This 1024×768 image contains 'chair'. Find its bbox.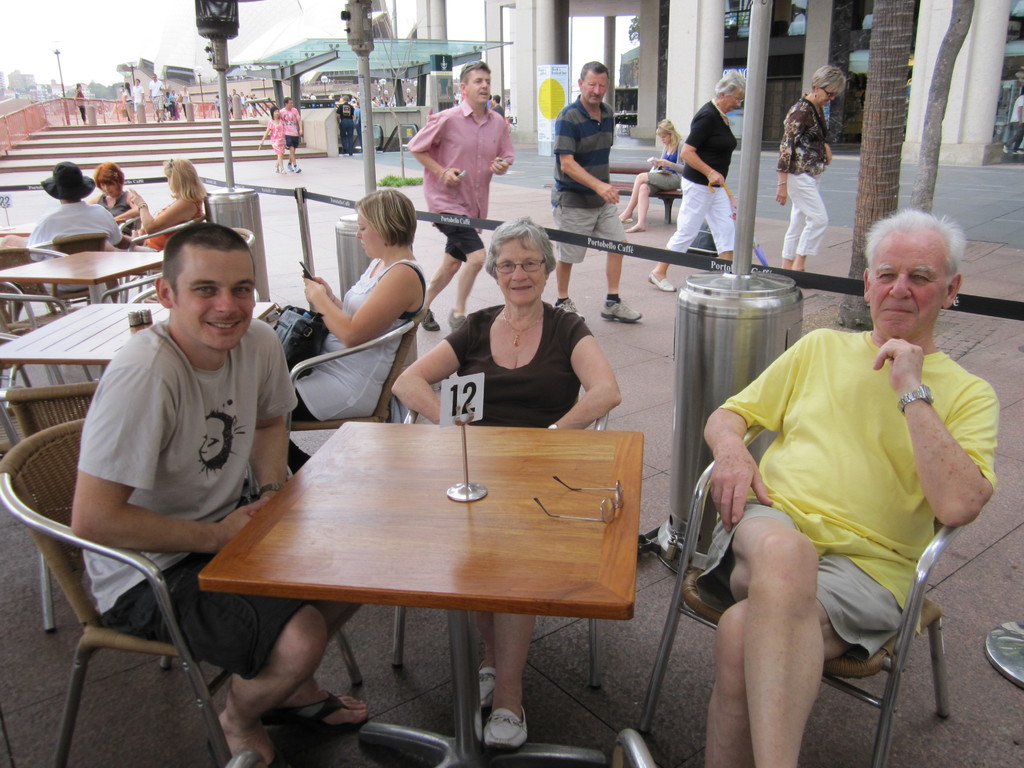
bbox=[99, 284, 262, 376].
